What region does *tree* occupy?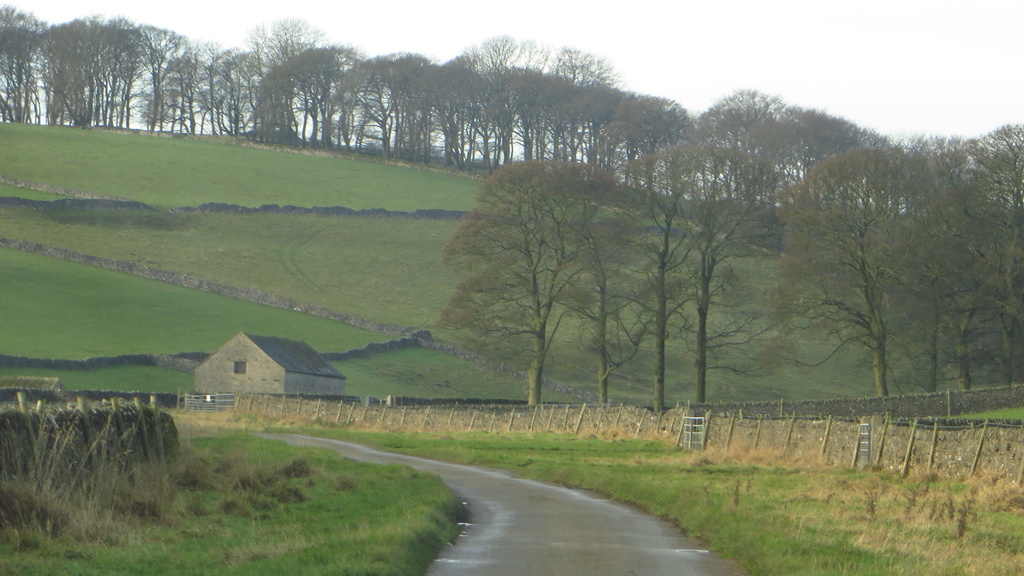
245/10/324/79.
